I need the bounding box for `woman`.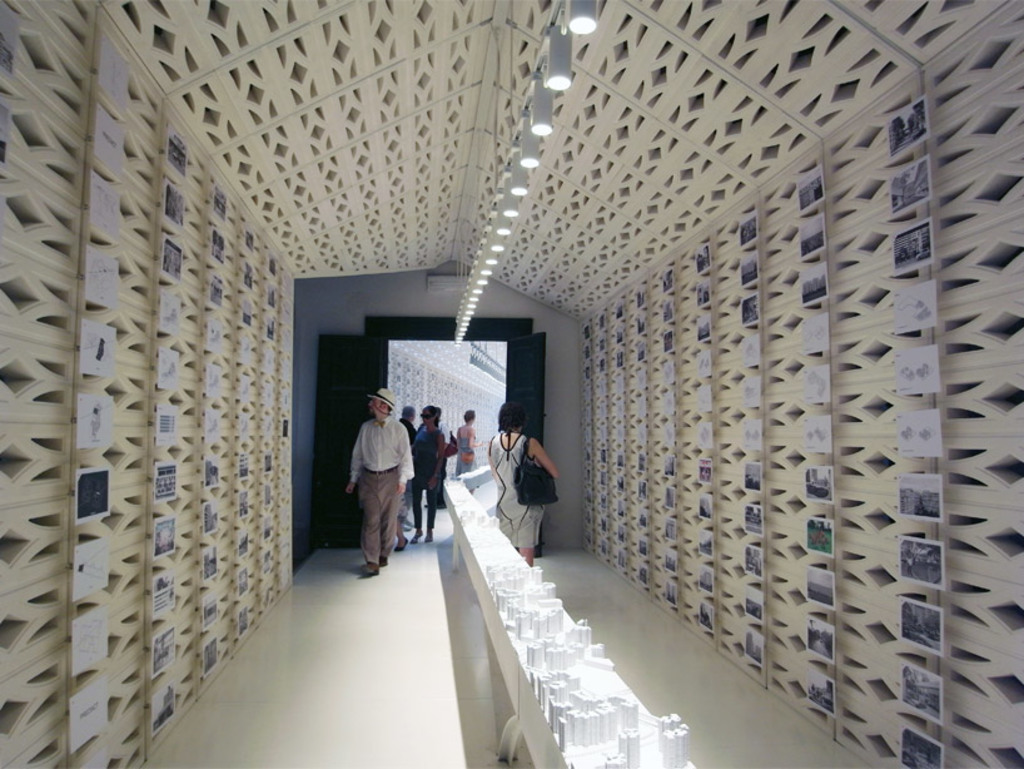
Here it is: 411,405,446,544.
